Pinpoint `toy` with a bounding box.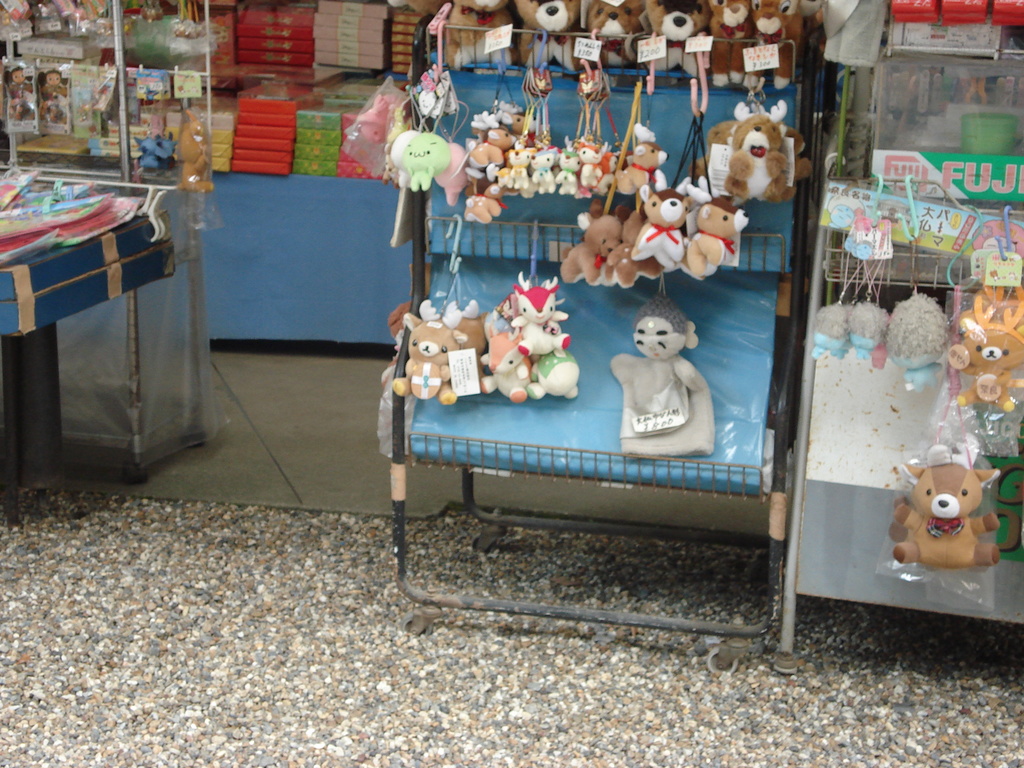
511/270/577/358.
